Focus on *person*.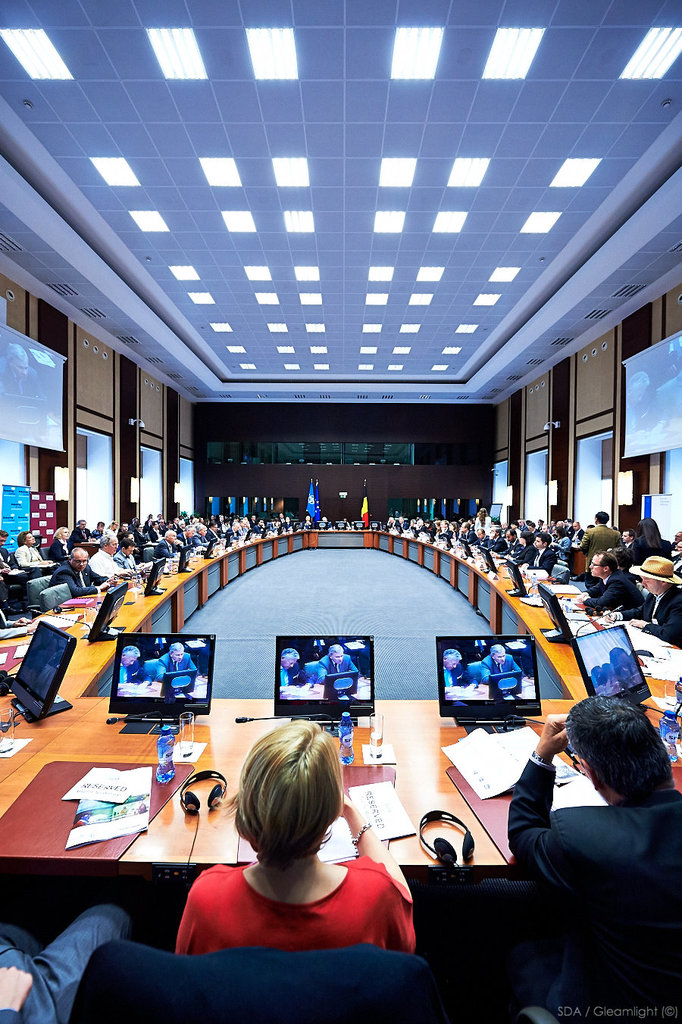
Focused at x1=171, y1=714, x2=414, y2=960.
